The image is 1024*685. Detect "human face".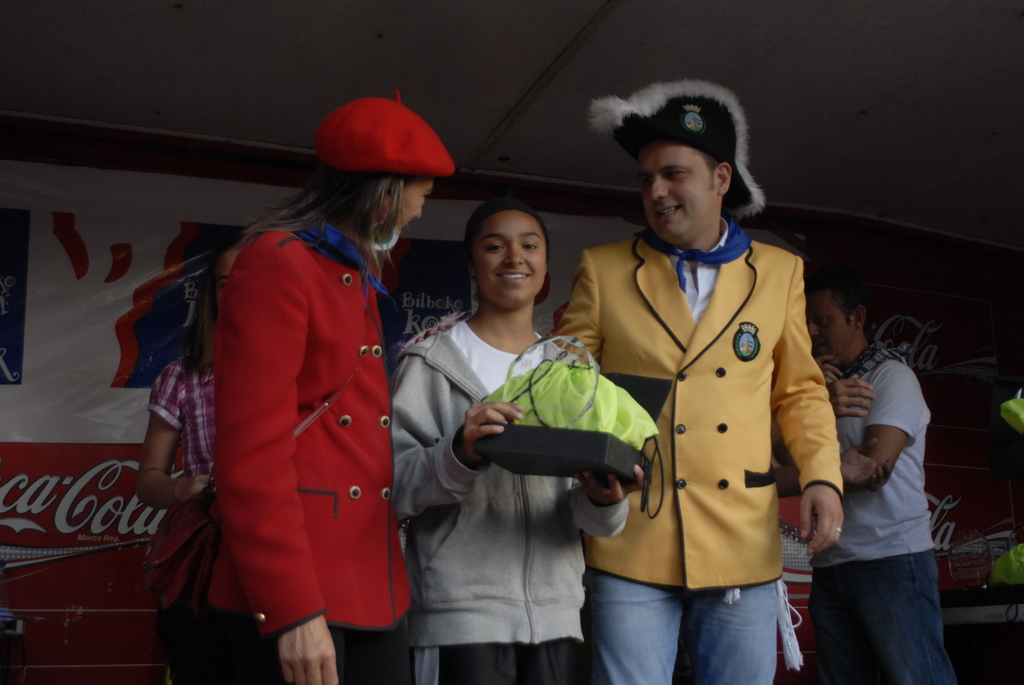
Detection: left=469, top=205, right=548, bottom=302.
